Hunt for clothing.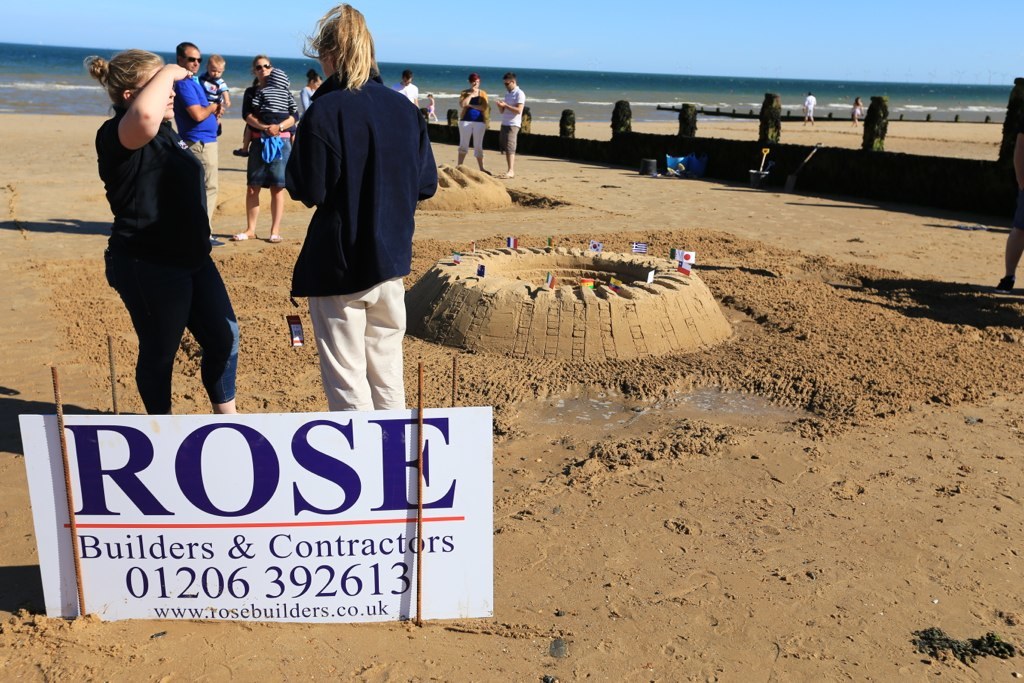
Hunted down at [left=198, top=72, right=229, bottom=110].
